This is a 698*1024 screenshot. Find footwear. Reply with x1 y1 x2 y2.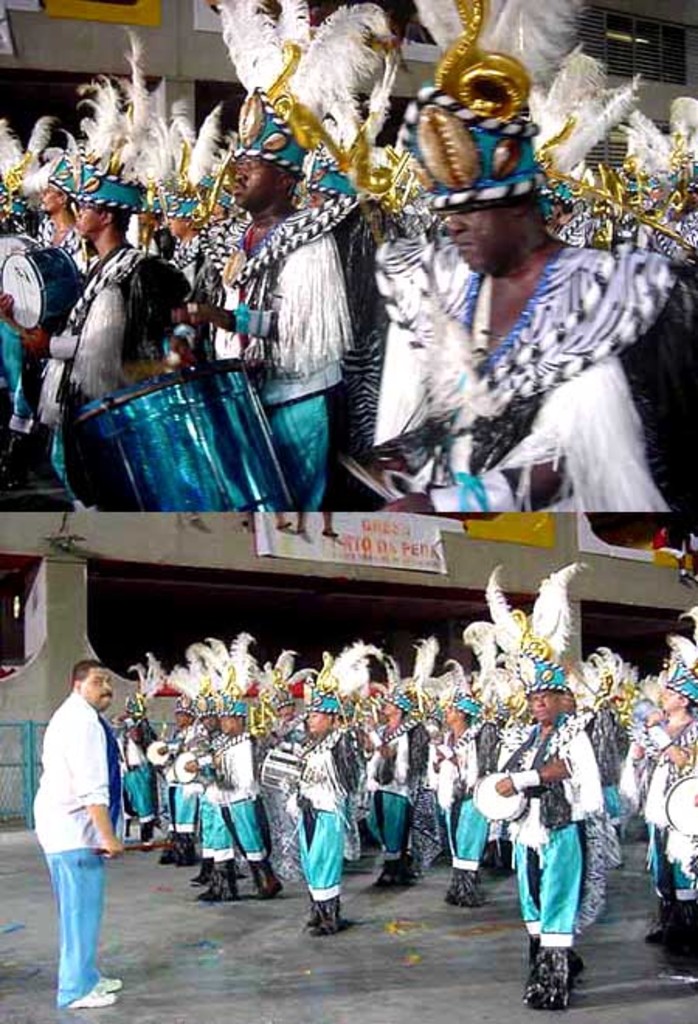
220 864 242 898.
